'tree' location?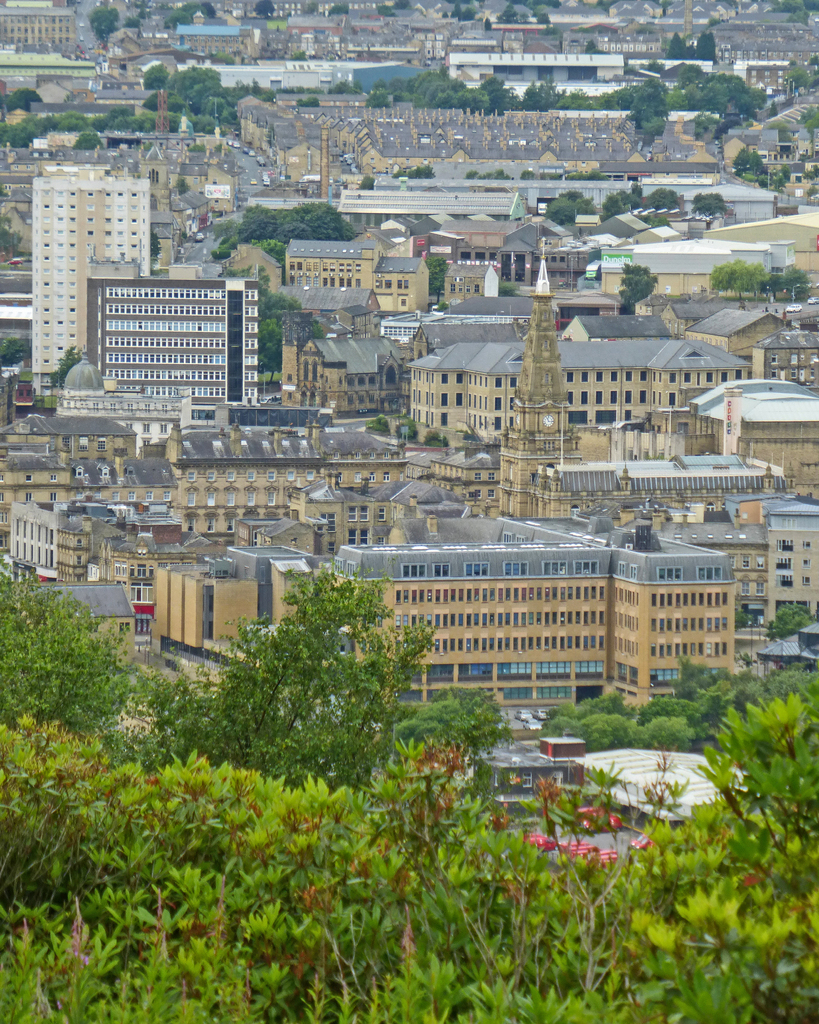
bbox(424, 244, 450, 302)
